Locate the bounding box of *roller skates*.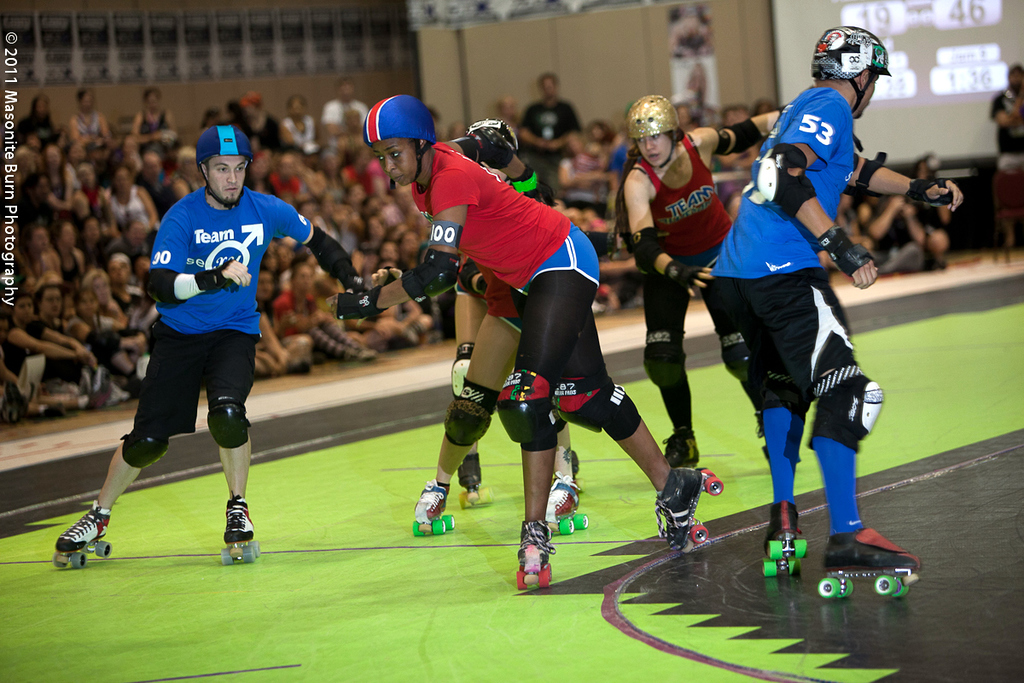
Bounding box: region(49, 503, 119, 568).
